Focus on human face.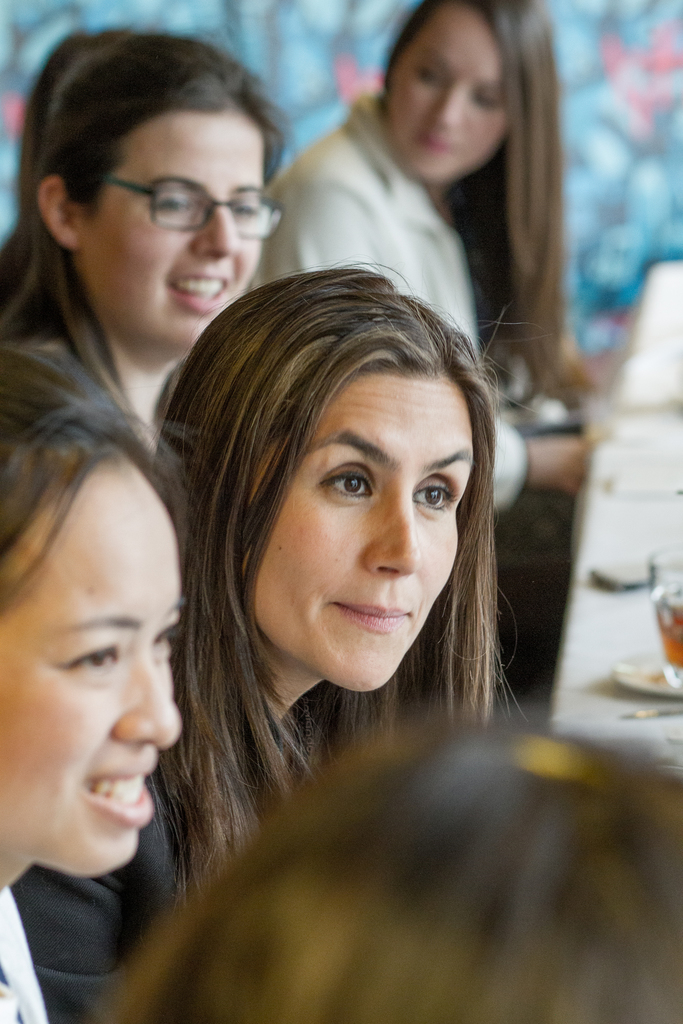
Focused at BBox(384, 3, 505, 179).
